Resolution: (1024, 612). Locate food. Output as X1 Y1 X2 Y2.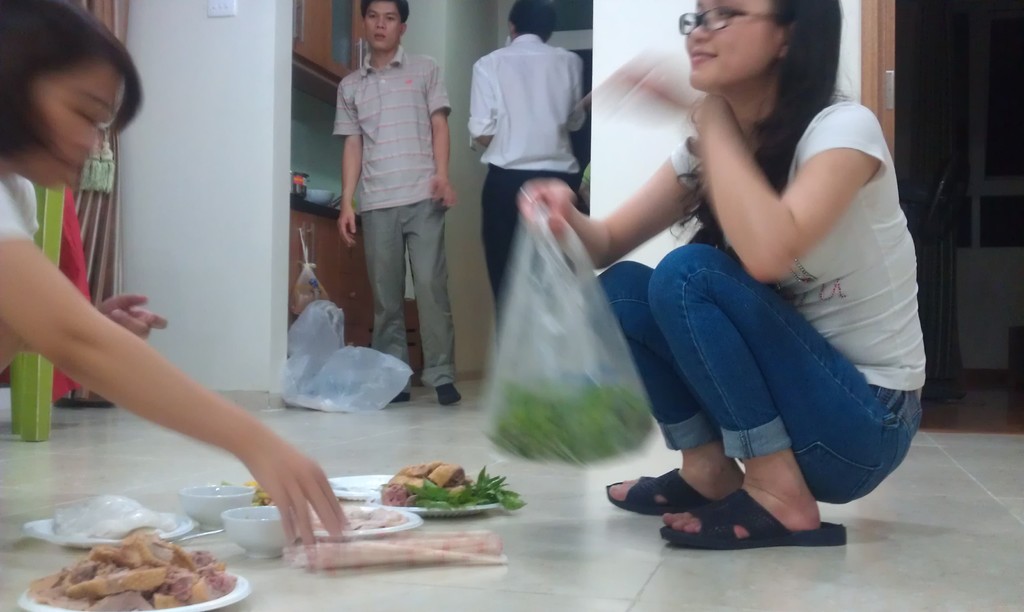
306 504 411 529.
